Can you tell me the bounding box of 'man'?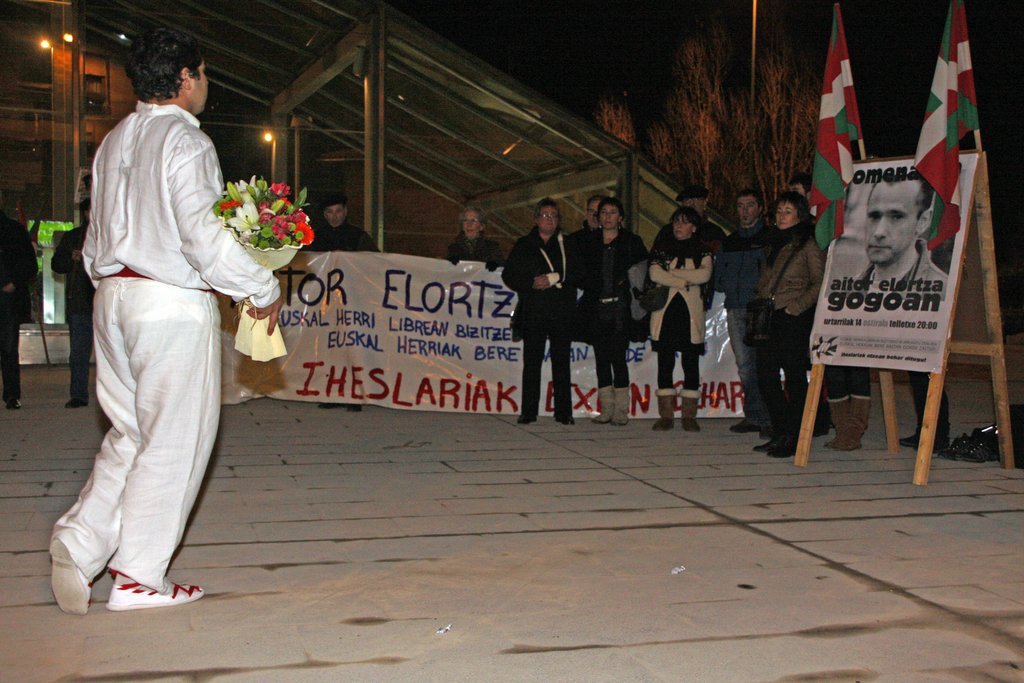
(785, 170, 819, 239).
